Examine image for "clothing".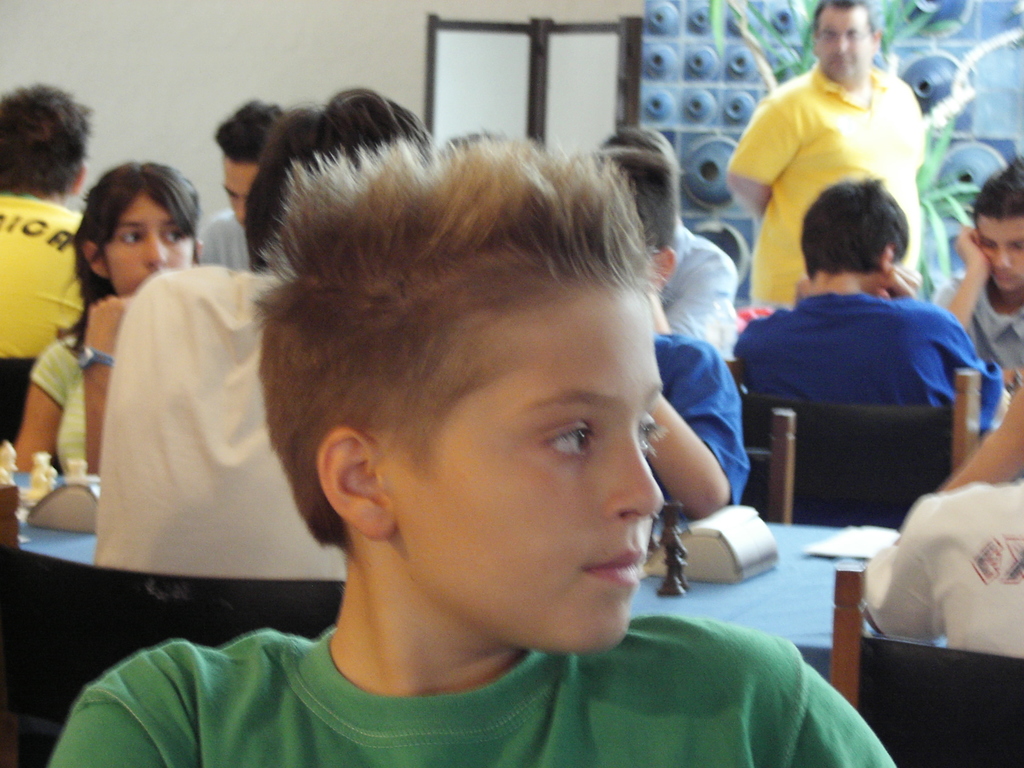
Examination result: x1=734 y1=285 x2=1004 y2=433.
